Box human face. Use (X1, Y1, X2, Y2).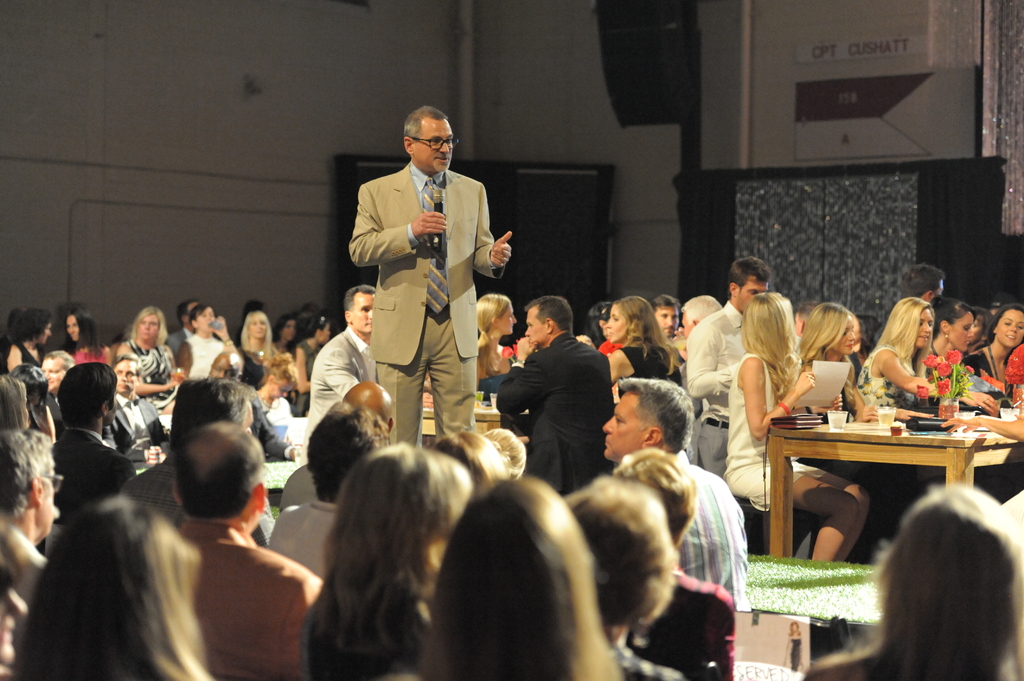
(244, 314, 271, 345).
